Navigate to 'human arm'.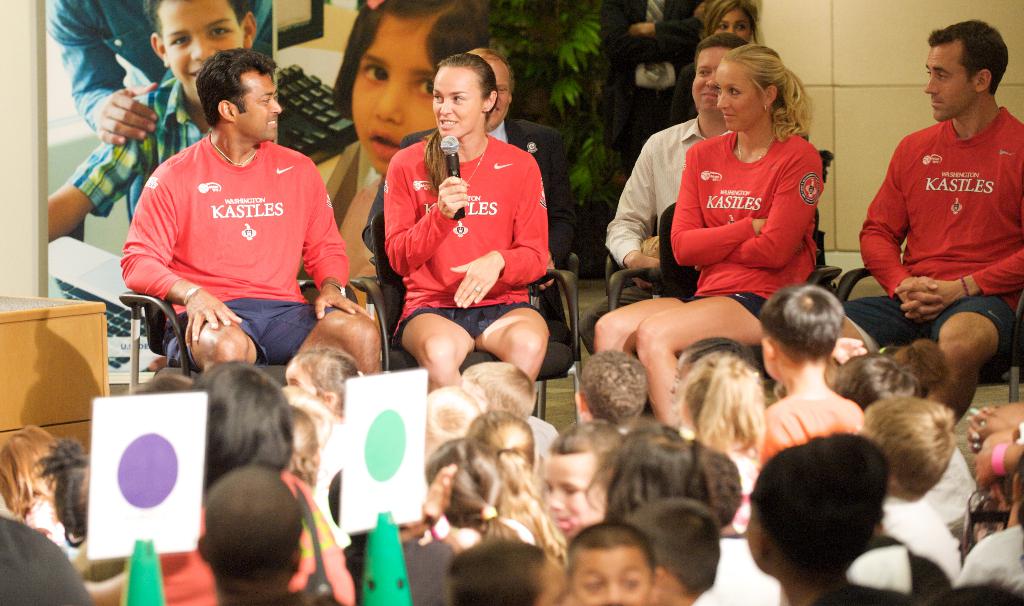
Navigation target: {"x1": 602, "y1": 141, "x2": 662, "y2": 285}.
